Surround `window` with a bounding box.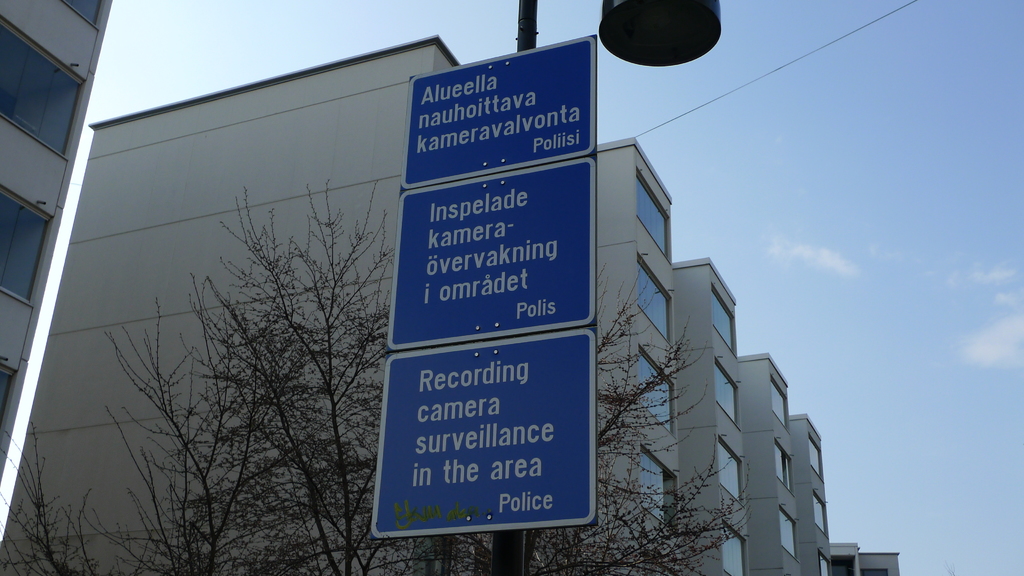
region(721, 521, 745, 575).
